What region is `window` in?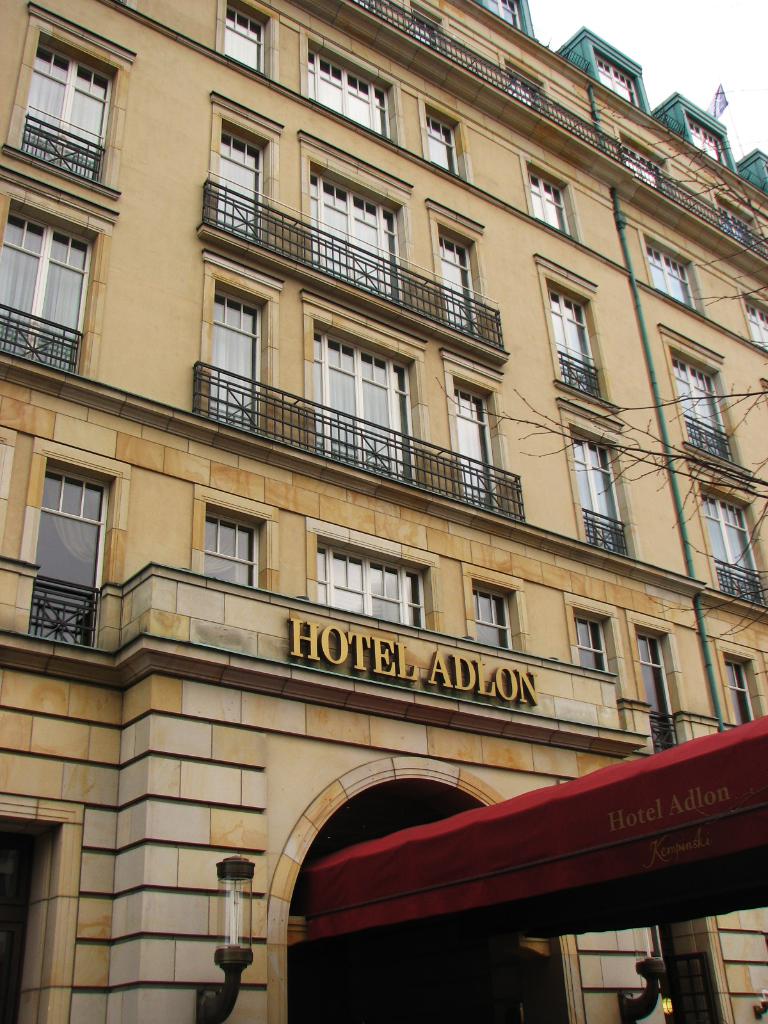
{"x1": 16, "y1": 23, "x2": 114, "y2": 196}.
